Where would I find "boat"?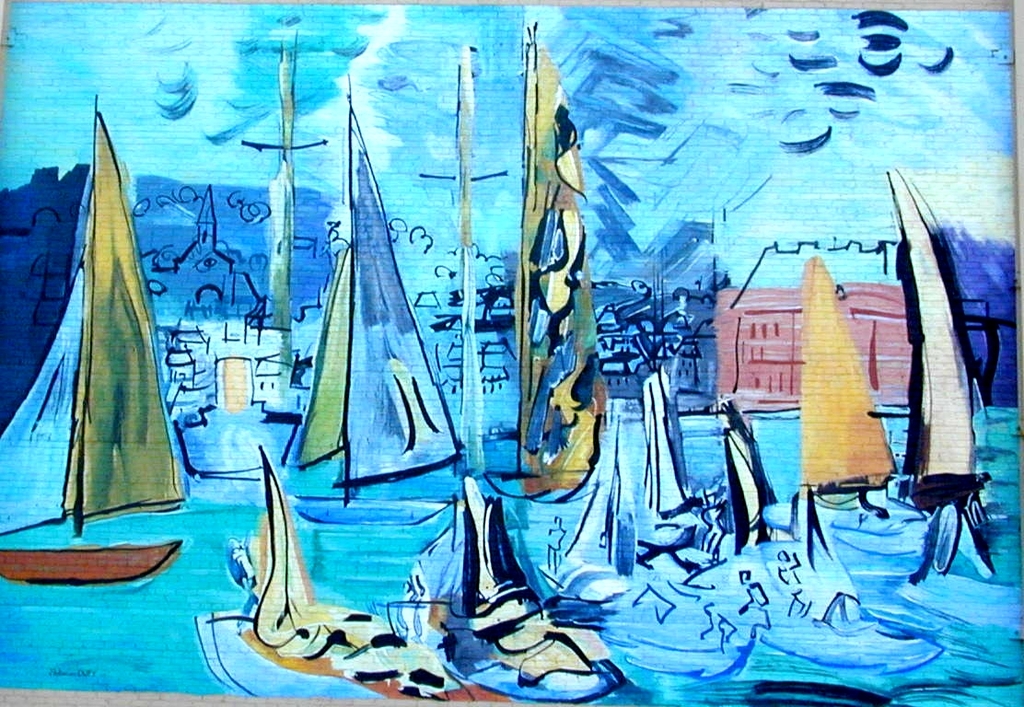
At <region>690, 396, 937, 678</region>.
